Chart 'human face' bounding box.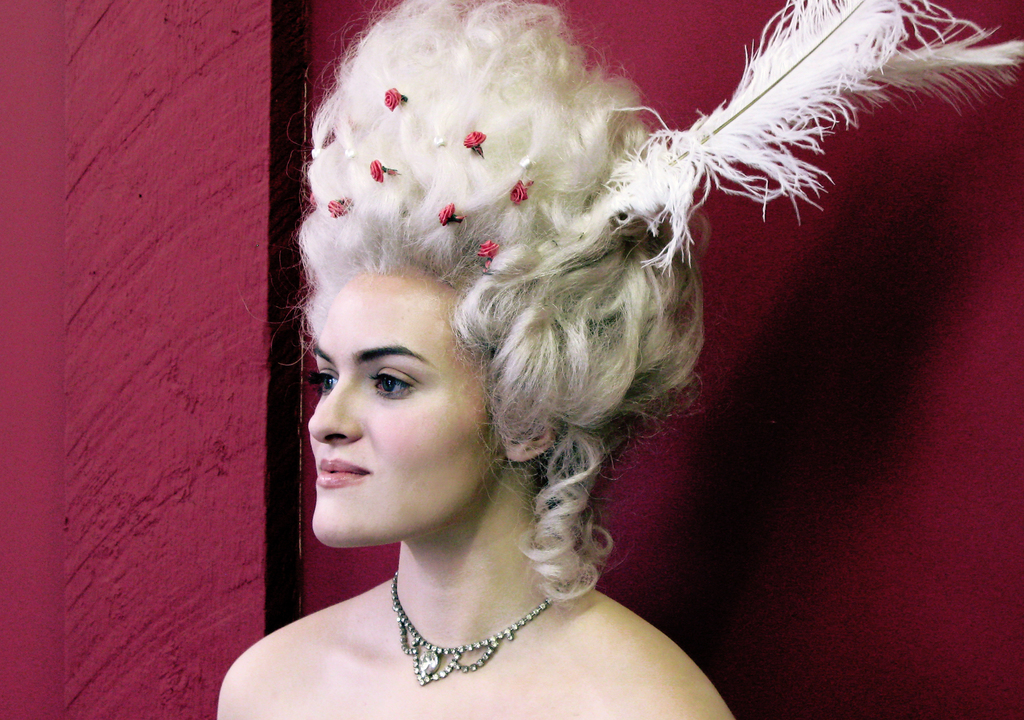
Charted: (left=296, top=259, right=497, bottom=544).
